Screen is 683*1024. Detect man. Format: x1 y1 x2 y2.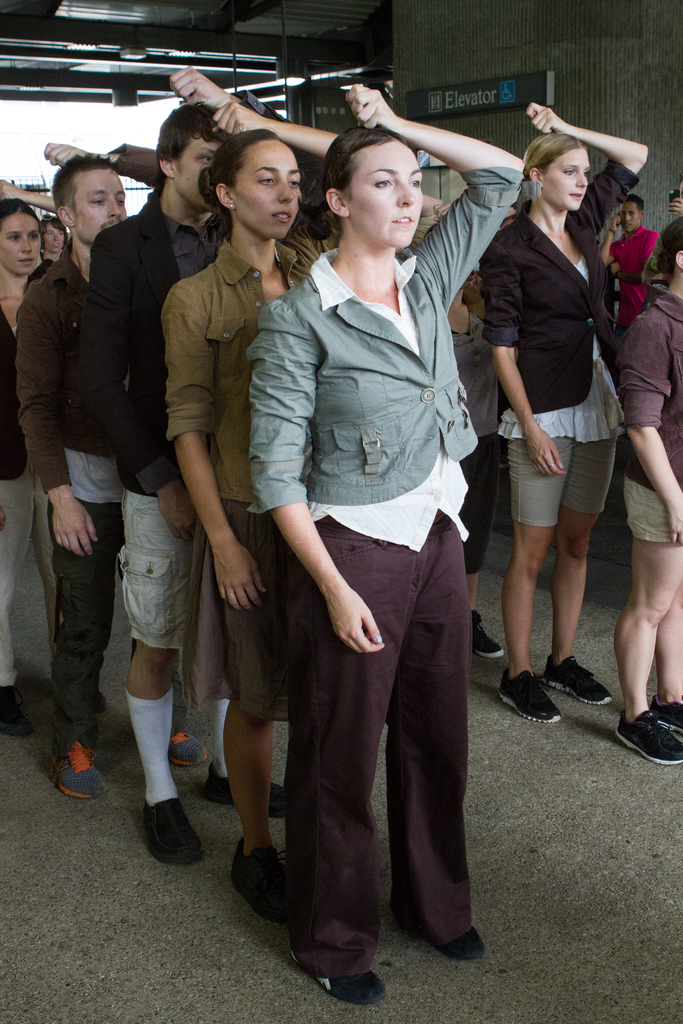
71 65 288 868.
